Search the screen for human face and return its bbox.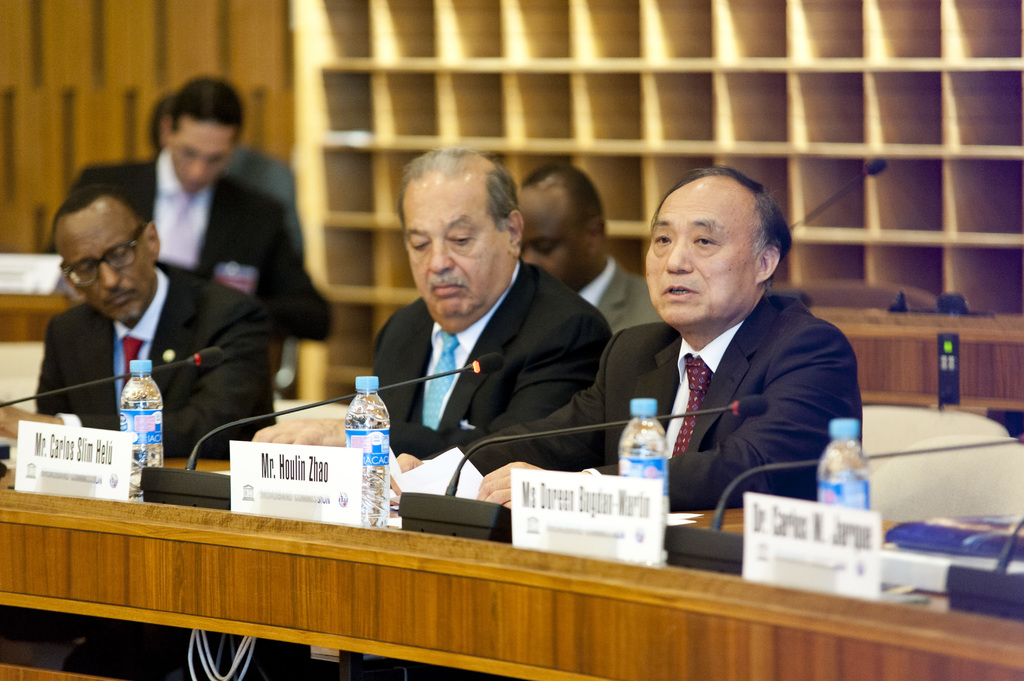
Found: bbox(516, 182, 589, 287).
